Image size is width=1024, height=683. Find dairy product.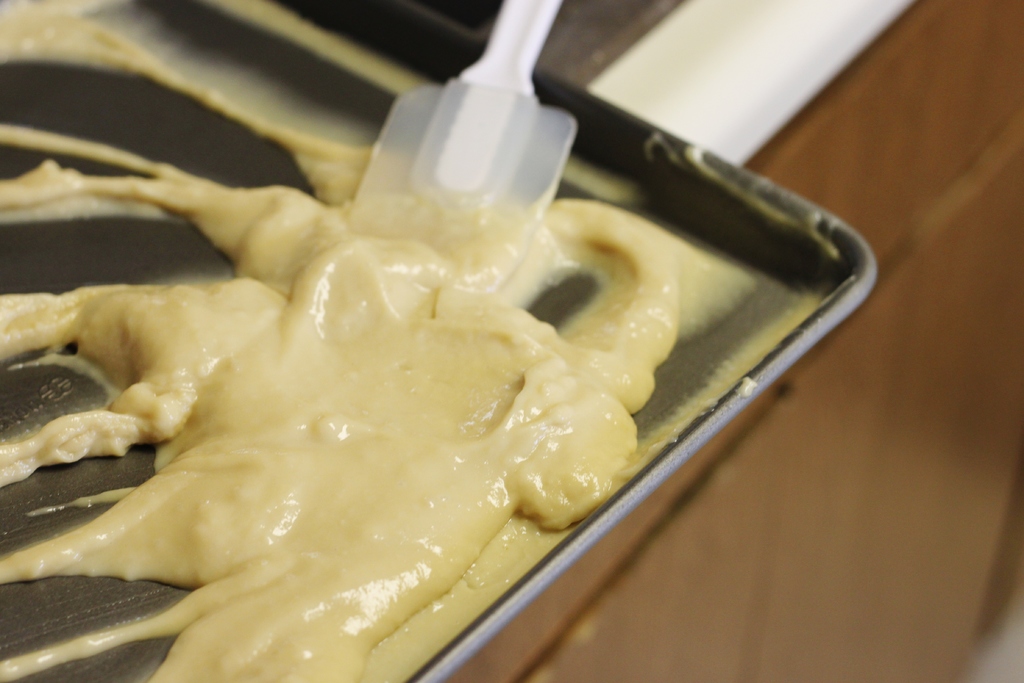
x1=0, y1=169, x2=744, y2=654.
